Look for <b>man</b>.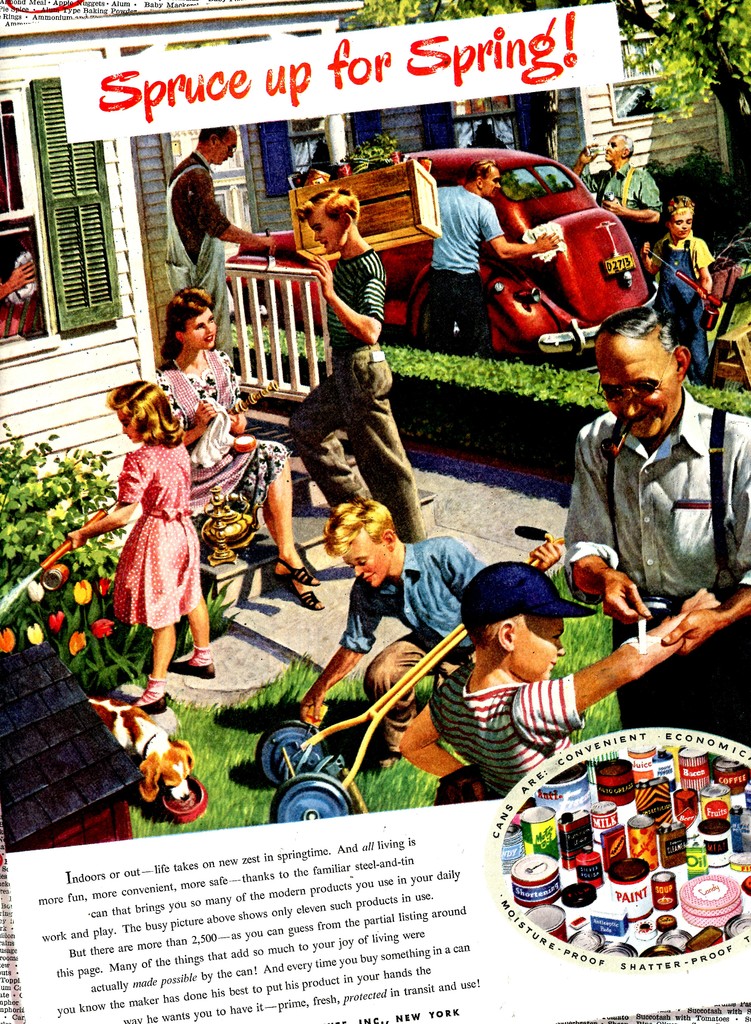
Found: <region>543, 260, 733, 682</region>.
